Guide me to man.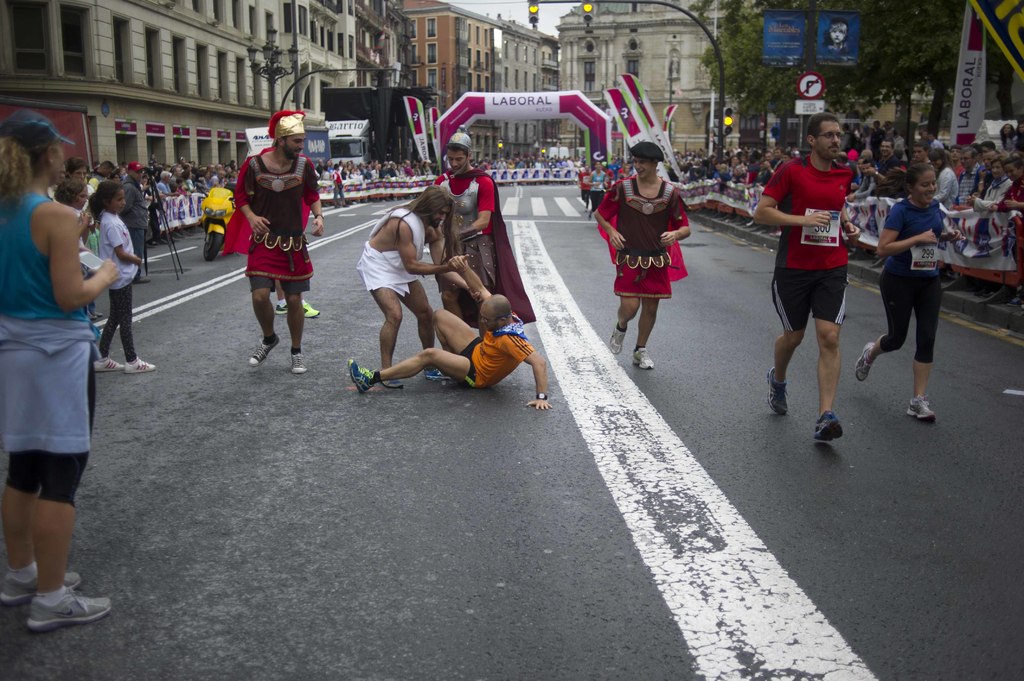
Guidance: 229/105/323/376.
